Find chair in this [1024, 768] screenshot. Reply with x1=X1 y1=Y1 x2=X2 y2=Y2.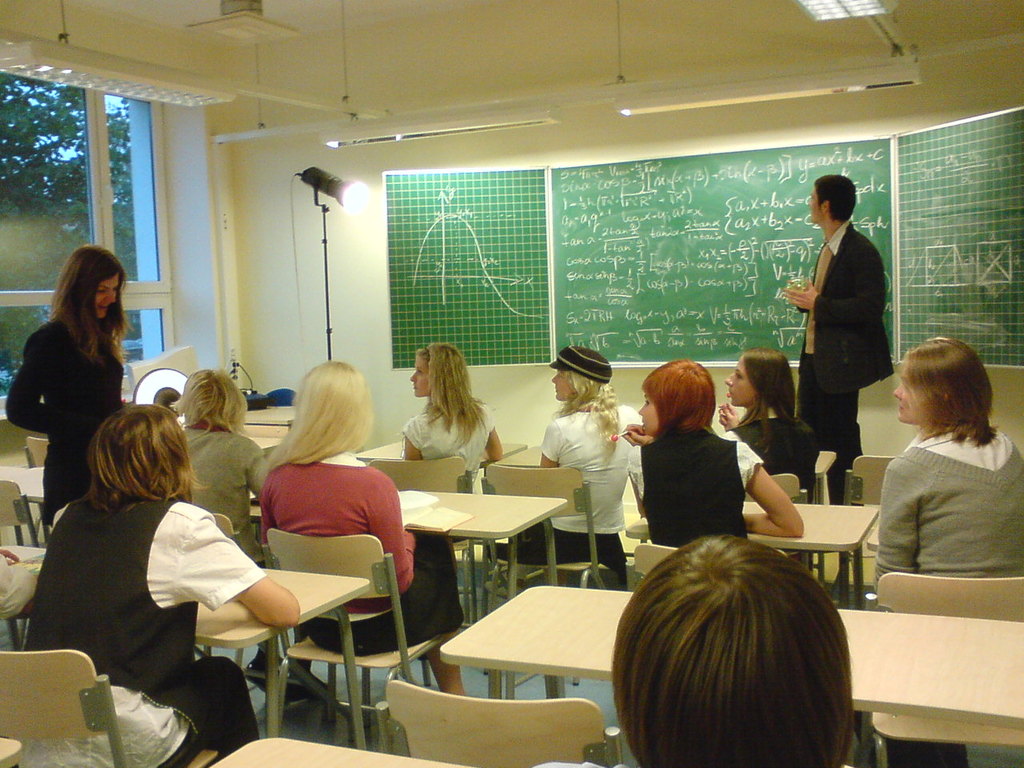
x1=859 y1=571 x2=1023 y2=767.
